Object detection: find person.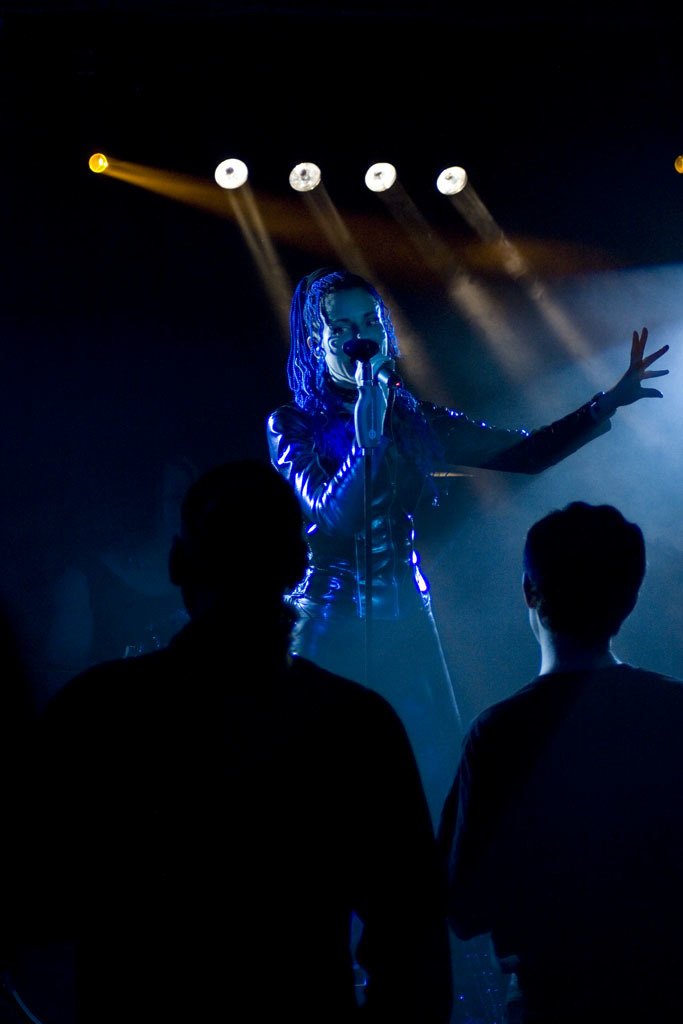
bbox=[0, 461, 450, 1019].
